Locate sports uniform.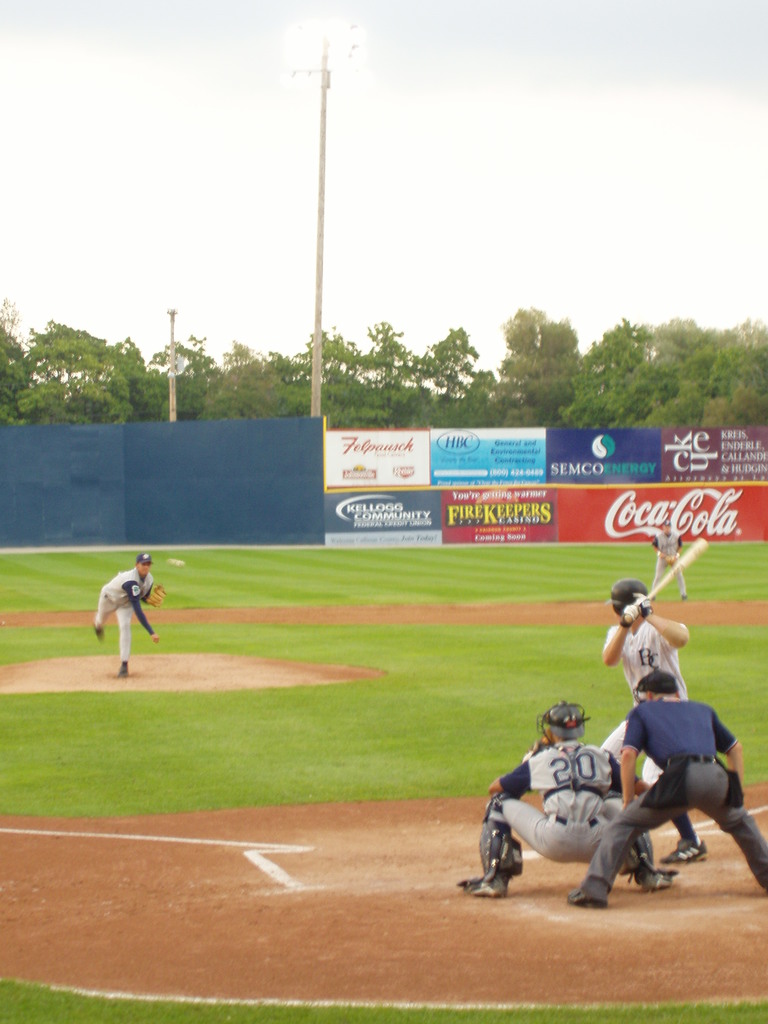
Bounding box: bbox=(93, 557, 167, 678).
